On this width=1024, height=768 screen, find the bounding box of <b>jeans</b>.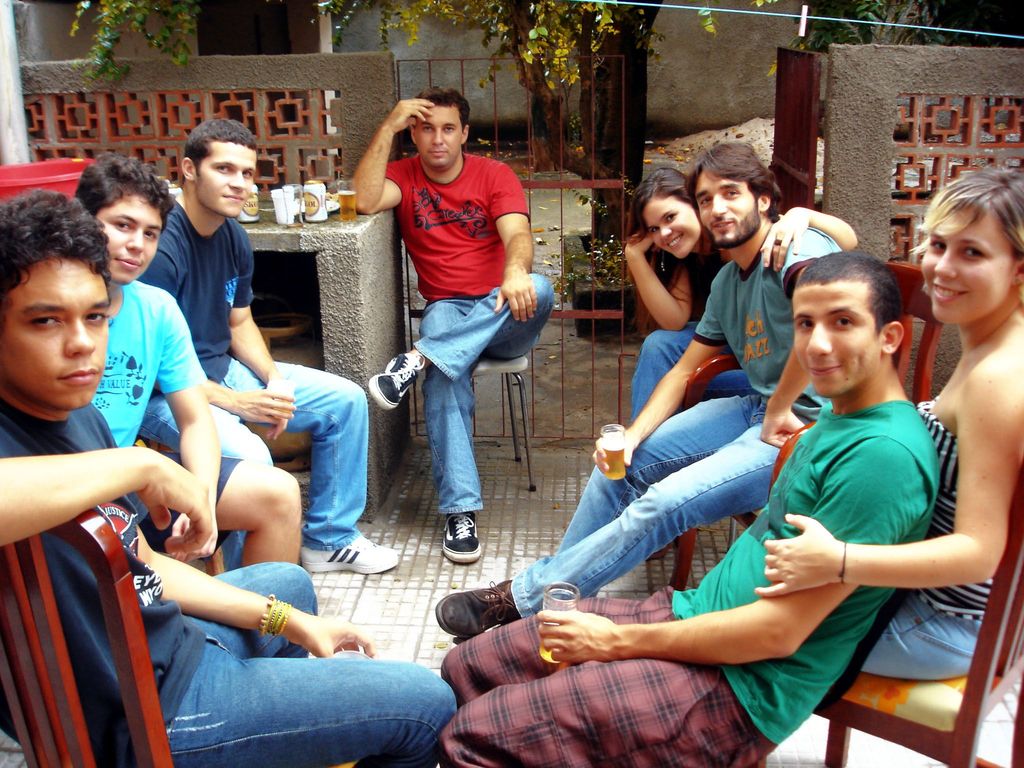
Bounding box: (161,557,458,765).
